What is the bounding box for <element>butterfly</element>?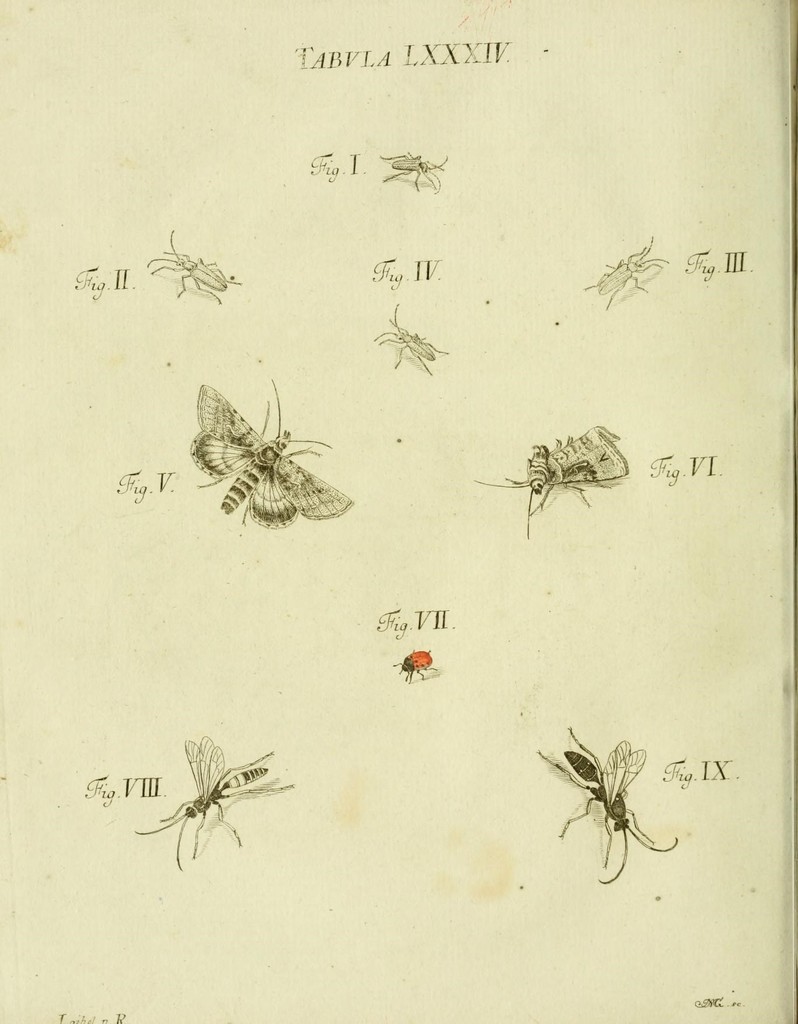
detection(472, 424, 626, 540).
